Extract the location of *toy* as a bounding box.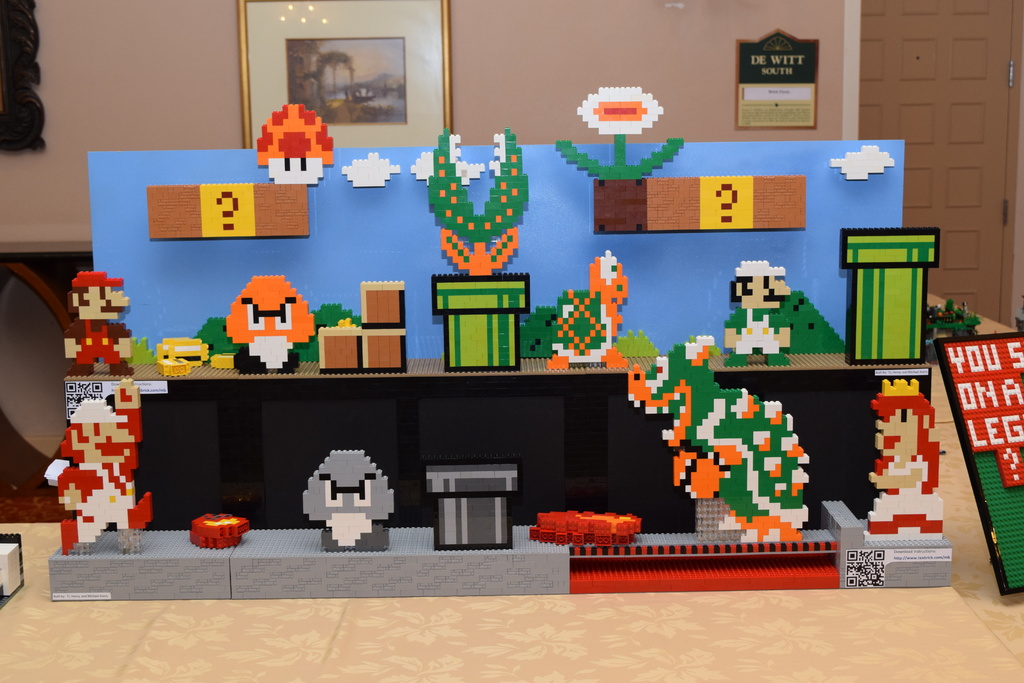
BBox(715, 258, 782, 363).
